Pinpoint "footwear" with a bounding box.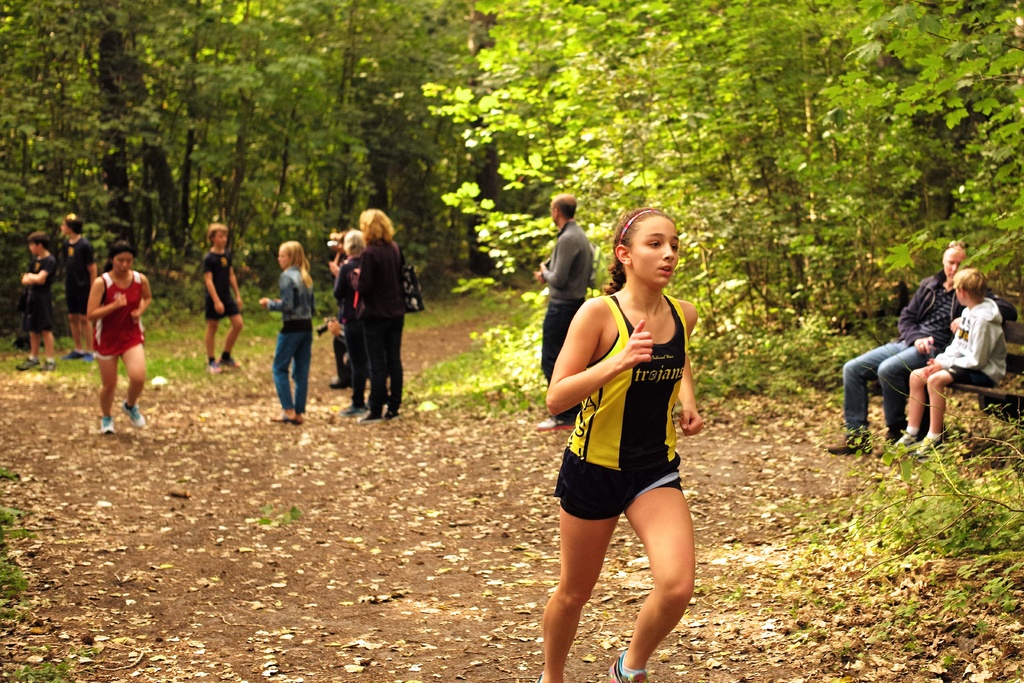
left=120, top=404, right=145, bottom=431.
